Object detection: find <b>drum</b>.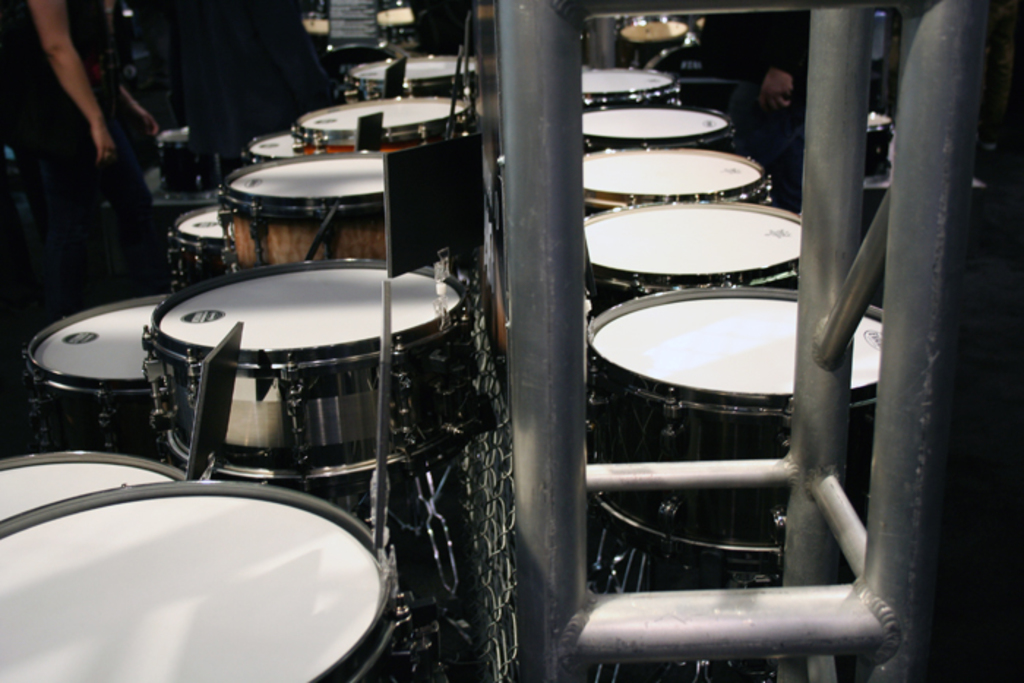
<bbox>590, 285, 889, 563</bbox>.
